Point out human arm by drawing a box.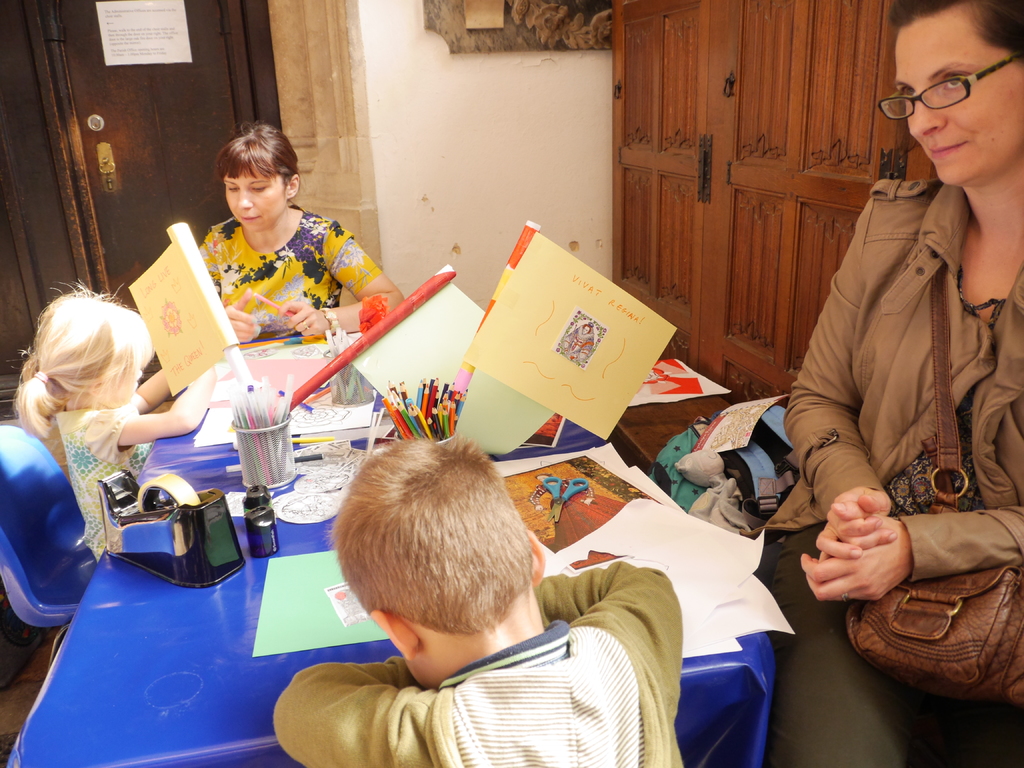
(left=277, top=214, right=408, bottom=349).
